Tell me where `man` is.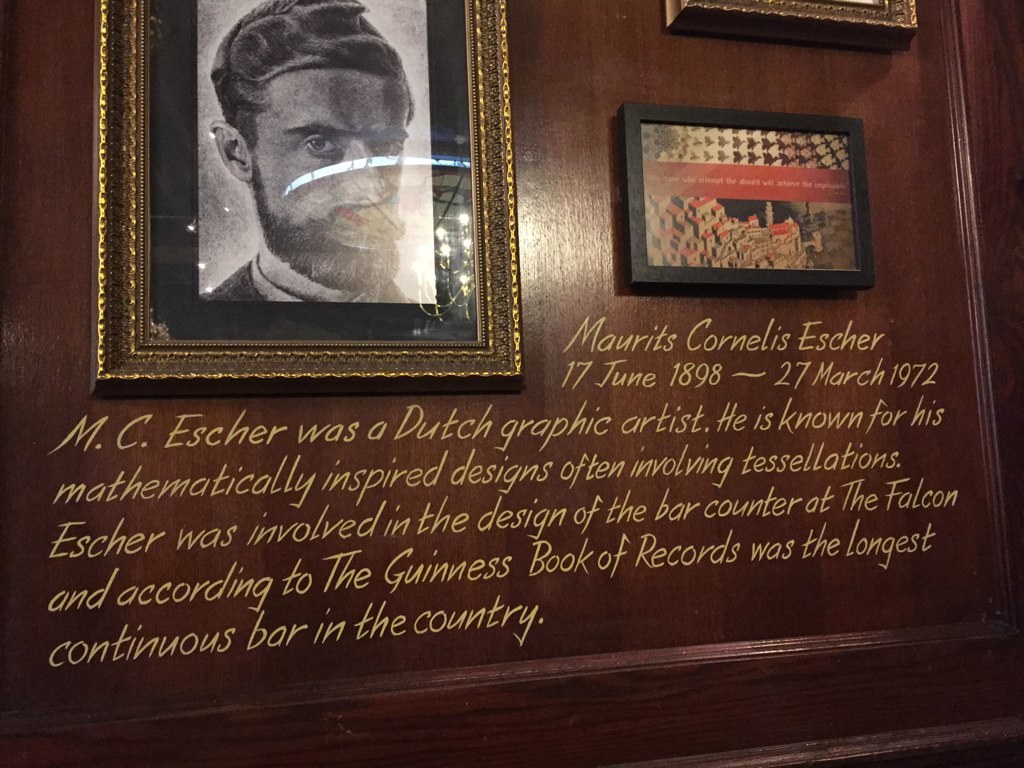
`man` is at pyautogui.locateOnScreen(201, 0, 433, 301).
